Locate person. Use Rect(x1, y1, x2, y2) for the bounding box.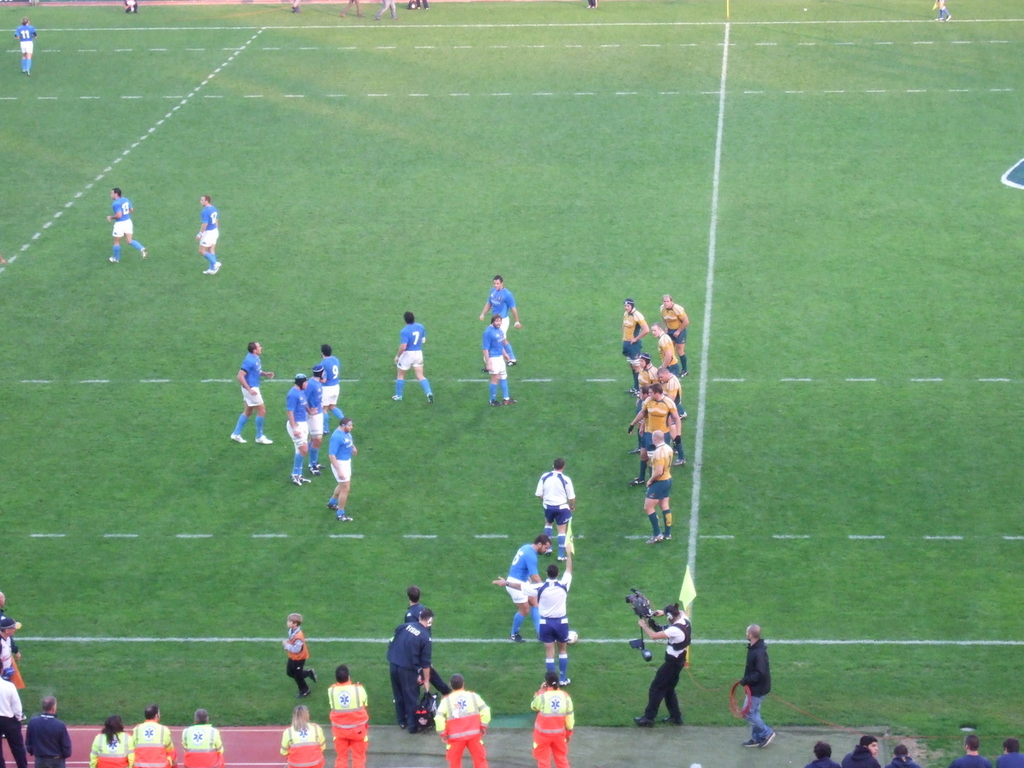
Rect(183, 707, 226, 767).
